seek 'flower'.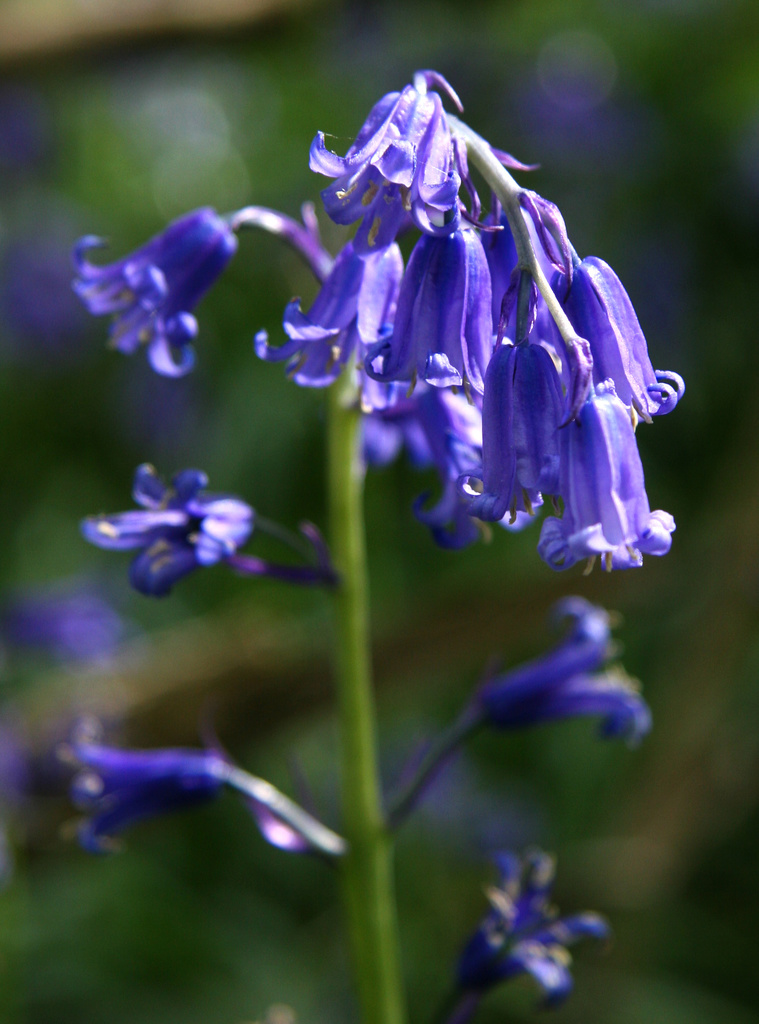
left=81, top=464, right=268, bottom=602.
